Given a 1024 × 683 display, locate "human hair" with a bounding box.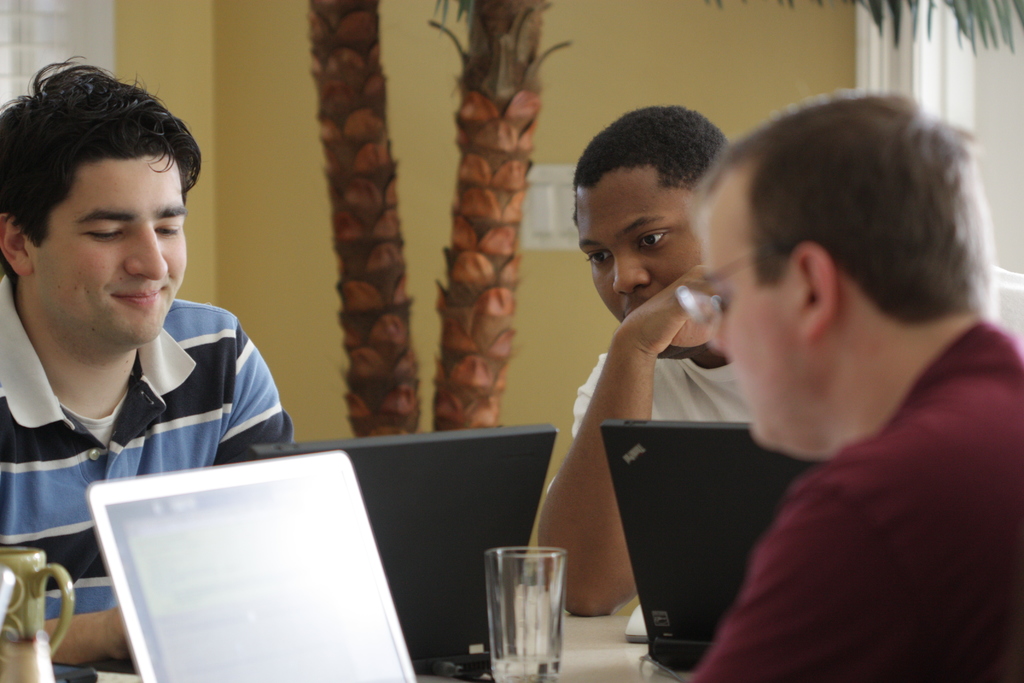
Located: locate(0, 55, 198, 252).
